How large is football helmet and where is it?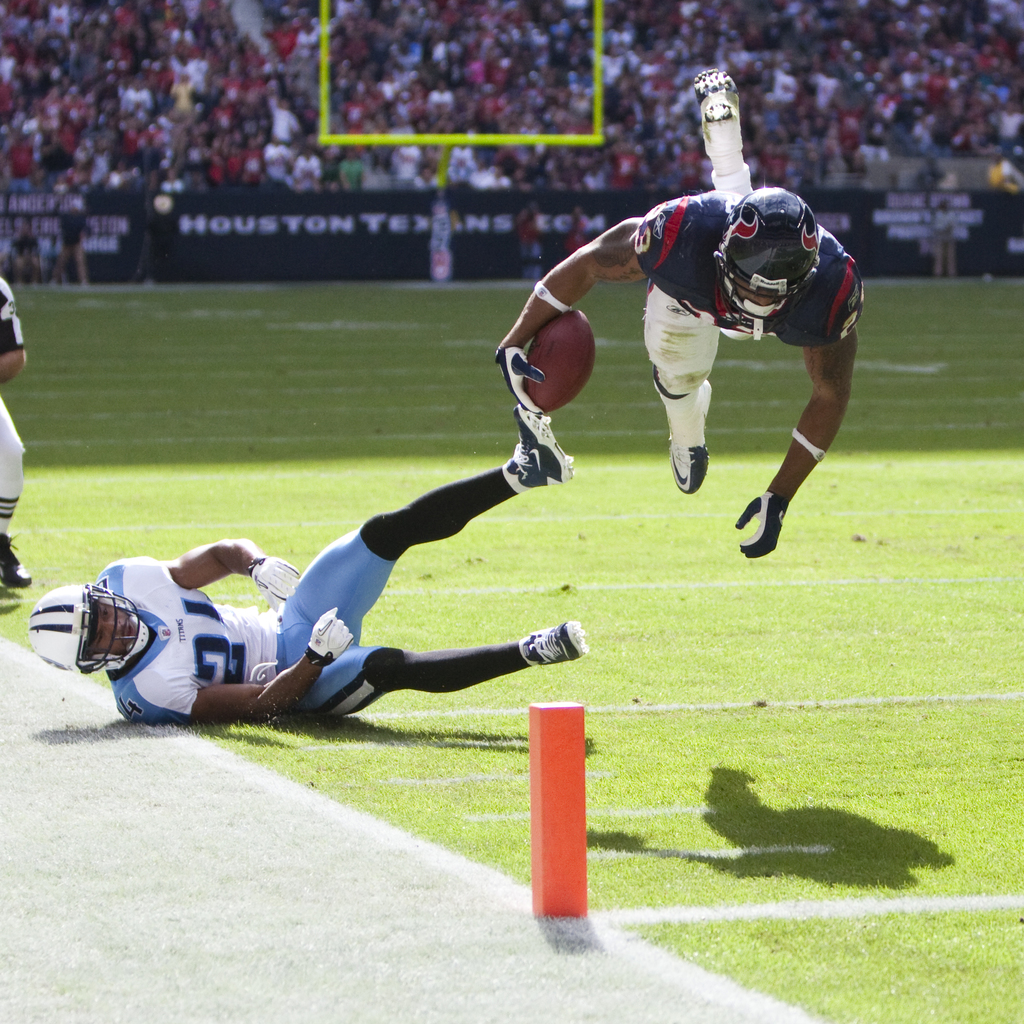
Bounding box: [x1=710, y1=186, x2=822, y2=326].
